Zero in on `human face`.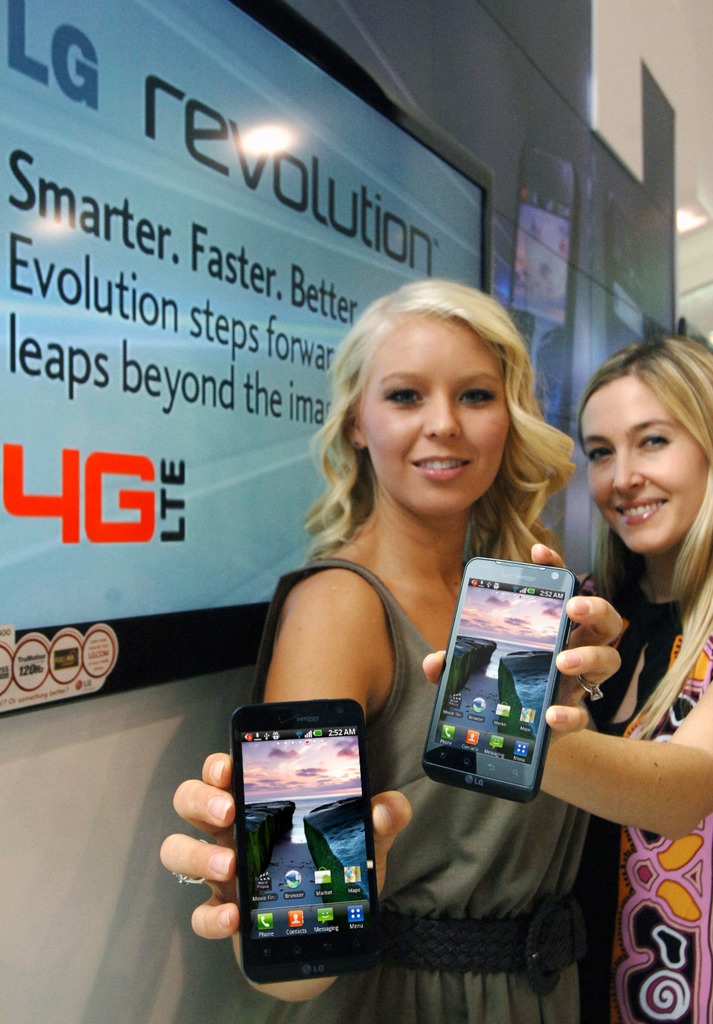
Zeroed in: {"left": 360, "top": 316, "right": 512, "bottom": 520}.
